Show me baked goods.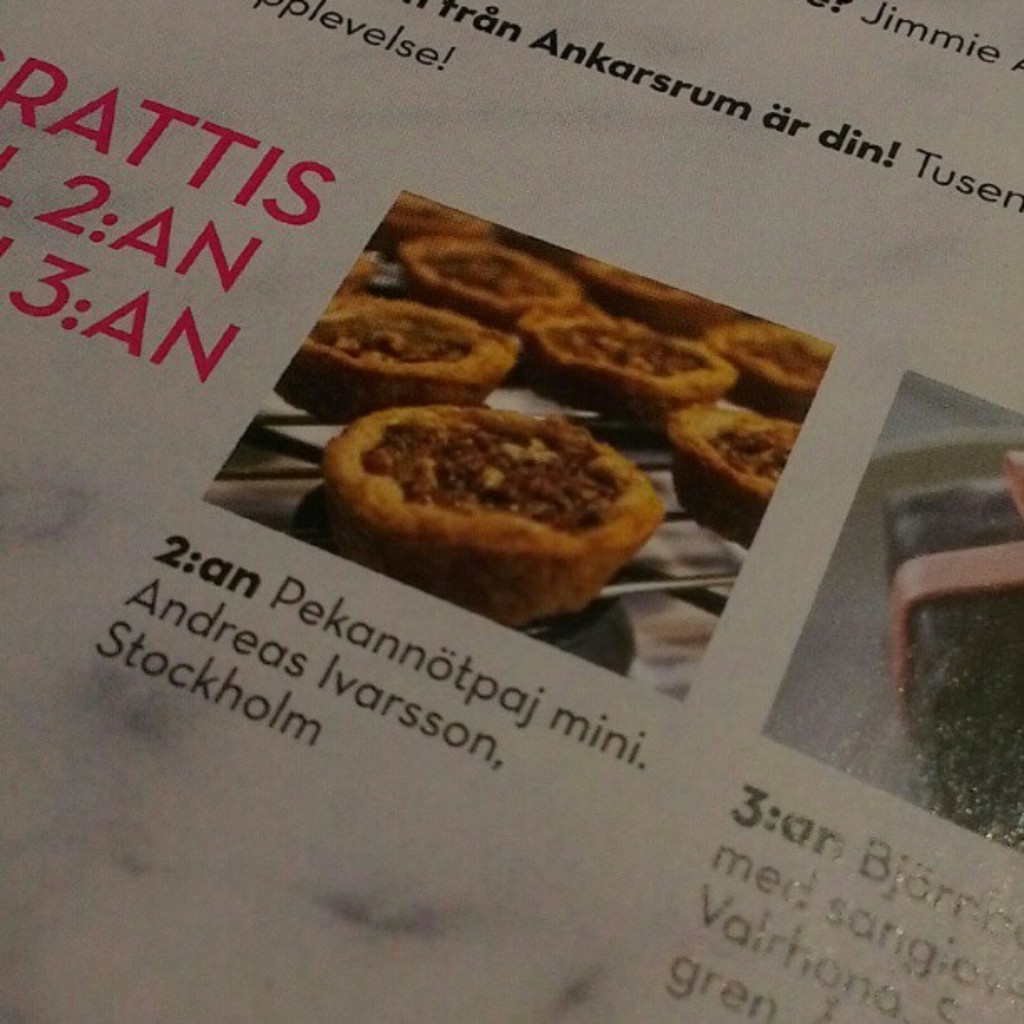
baked goods is here: locate(664, 402, 796, 540).
